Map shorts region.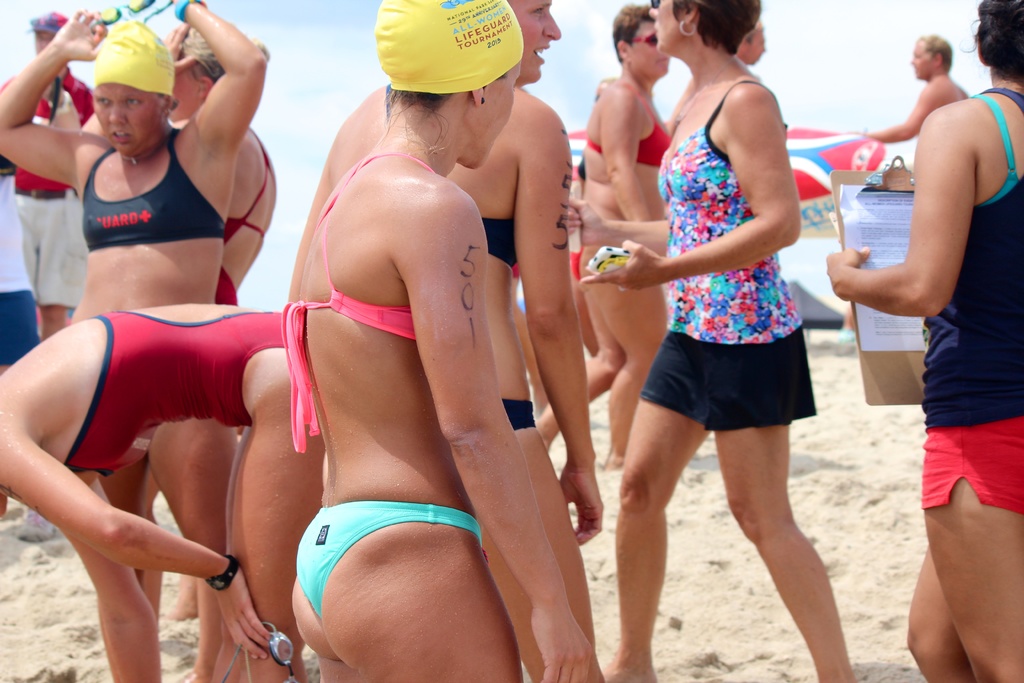
Mapped to 15/191/85/303.
